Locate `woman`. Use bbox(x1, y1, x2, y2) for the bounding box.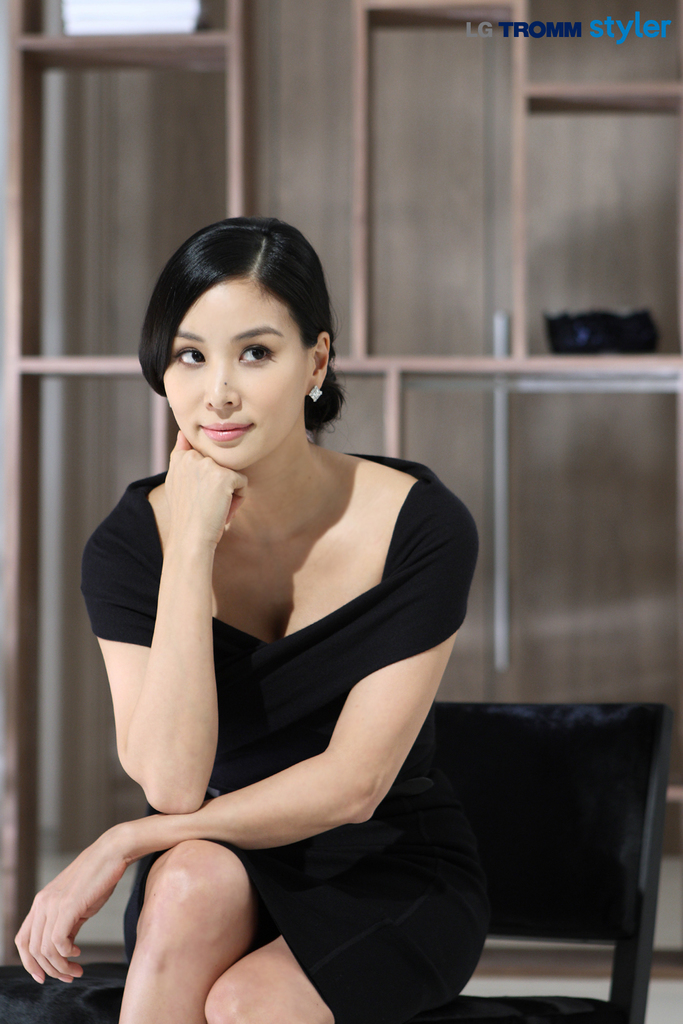
bbox(47, 195, 493, 1023).
